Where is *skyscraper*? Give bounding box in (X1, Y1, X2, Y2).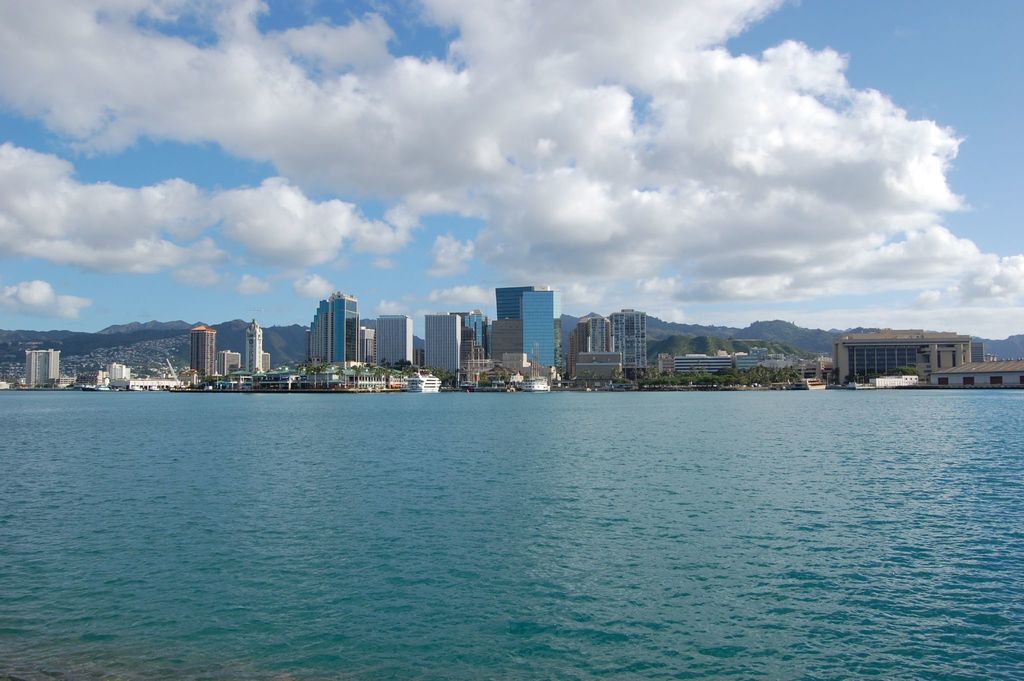
(420, 314, 458, 389).
